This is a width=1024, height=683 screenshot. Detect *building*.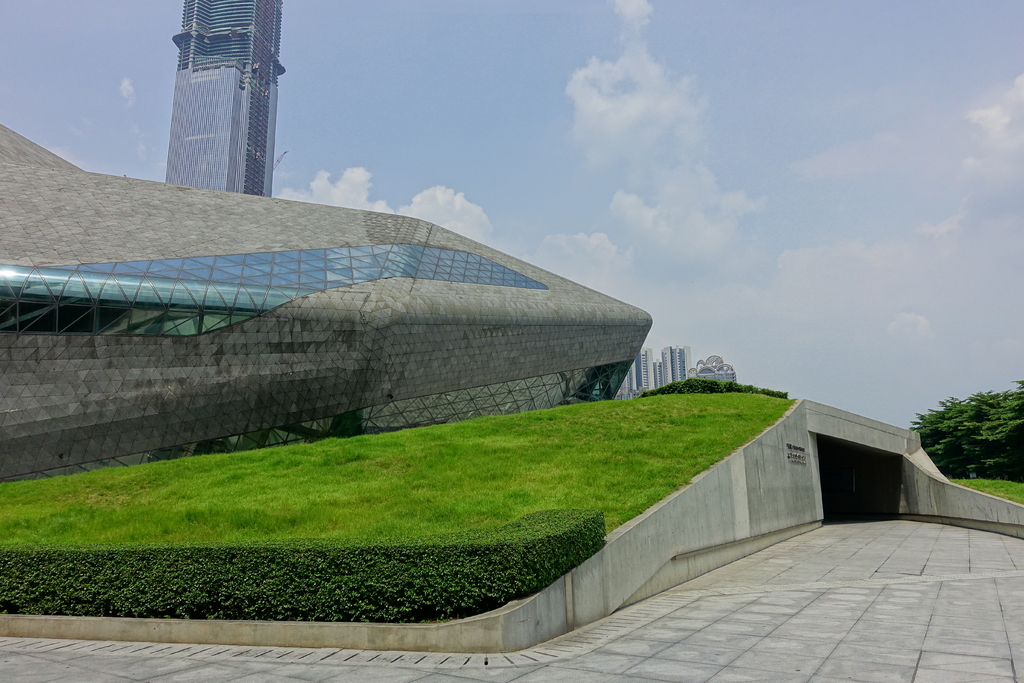
158:0:288:183.
